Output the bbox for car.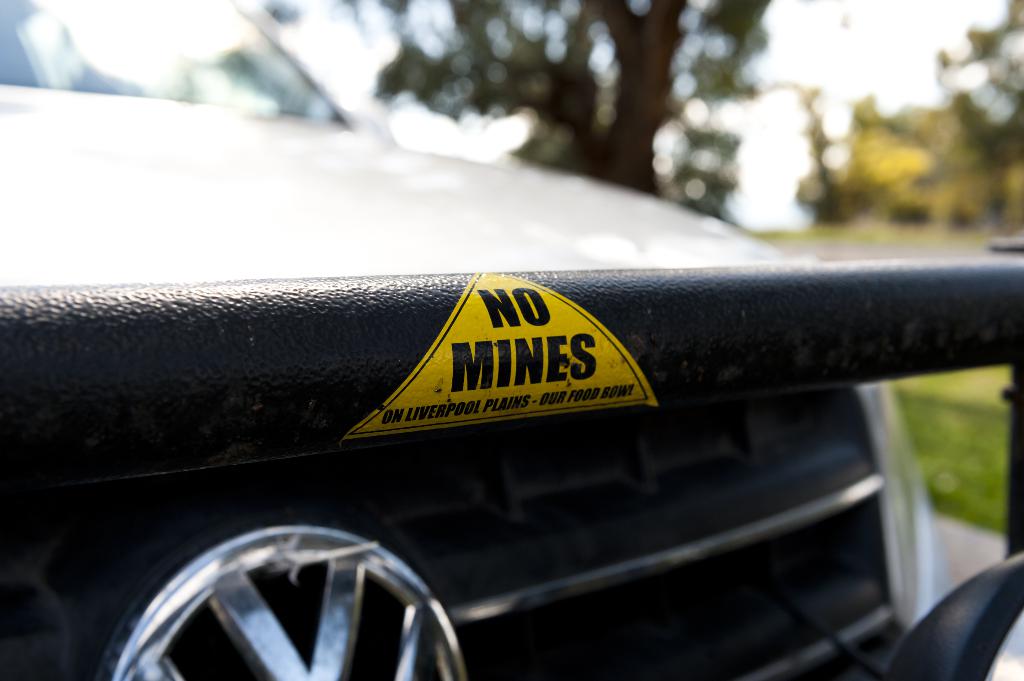
[0,0,1023,680].
